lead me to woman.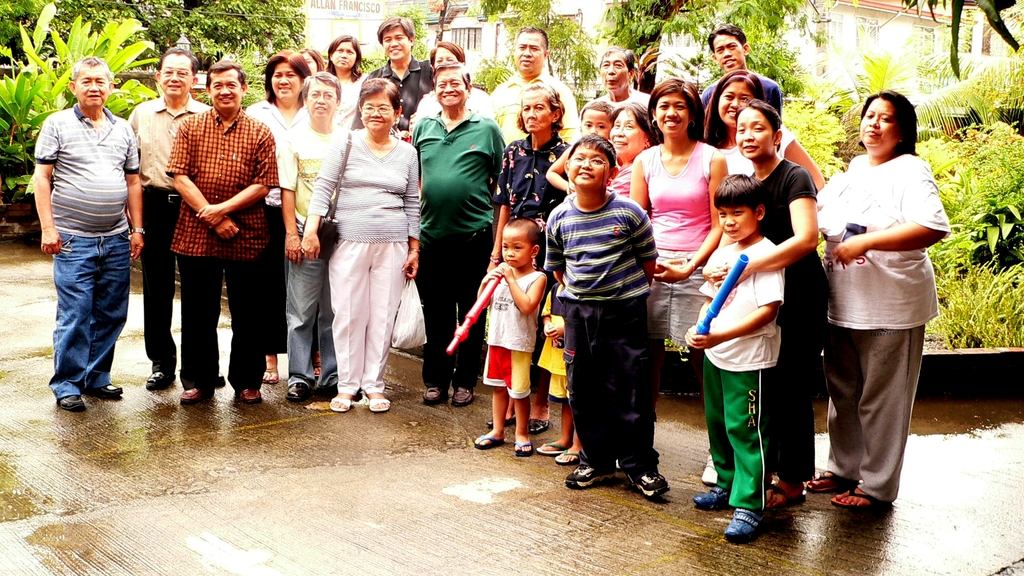
Lead to [628,77,728,483].
